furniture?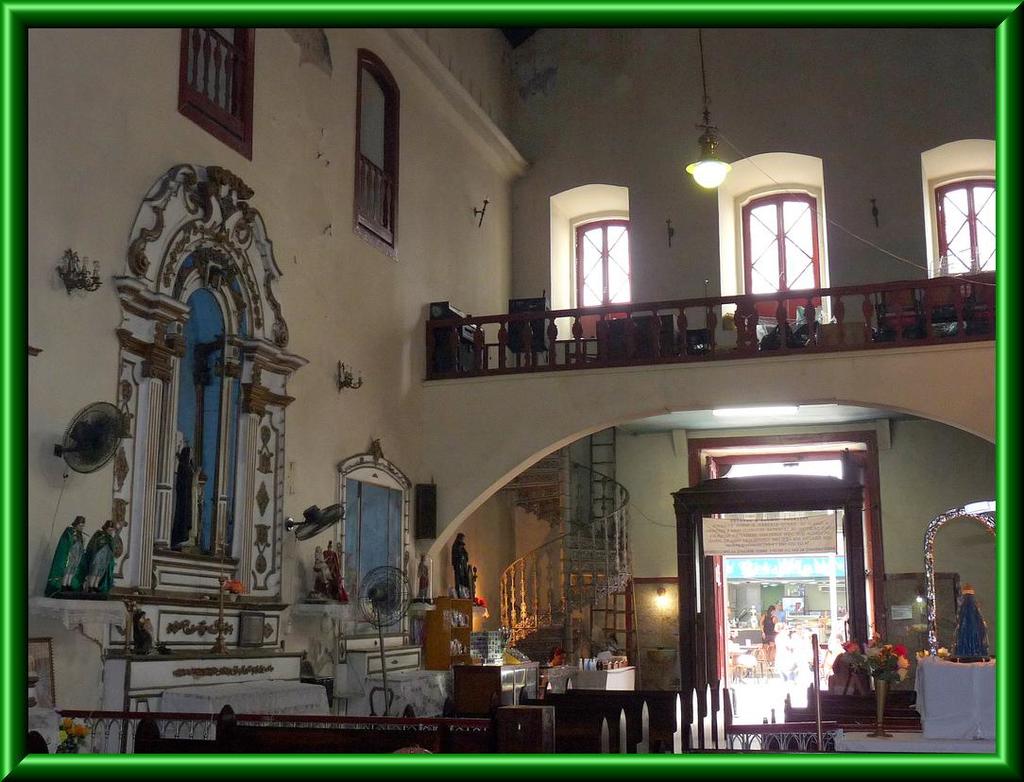
box(449, 664, 539, 713)
